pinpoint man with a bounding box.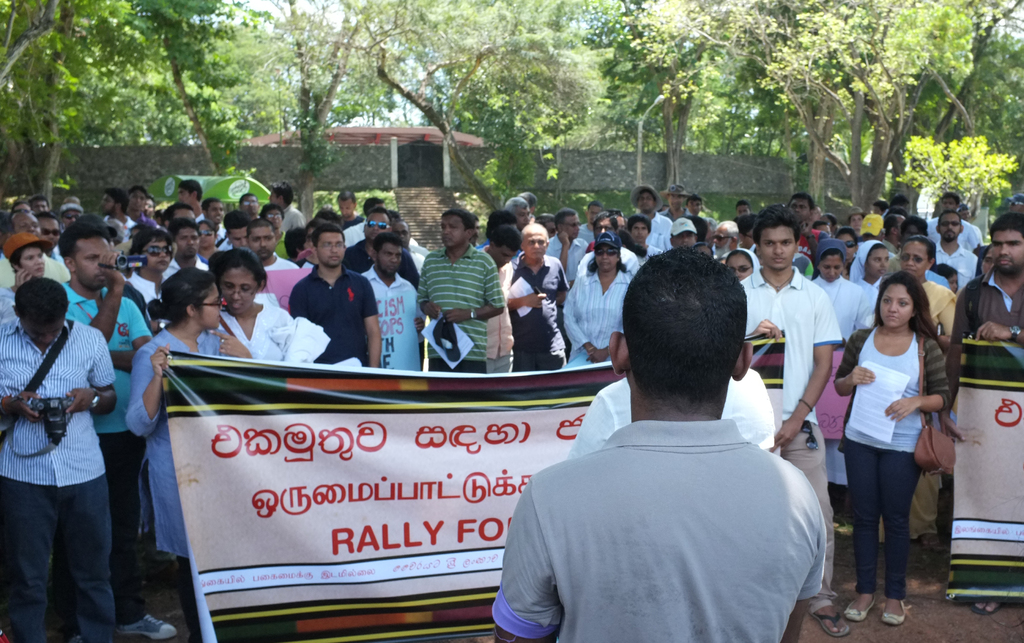
region(944, 215, 1023, 619).
